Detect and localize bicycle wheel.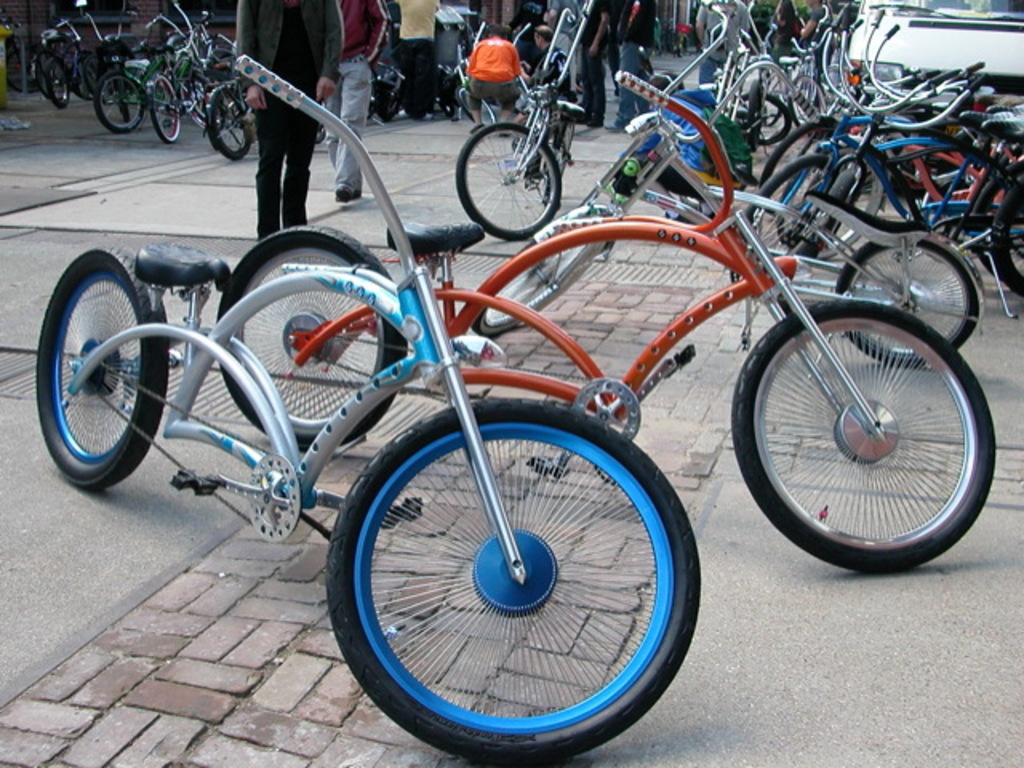
Localized at (x1=32, y1=243, x2=166, y2=486).
